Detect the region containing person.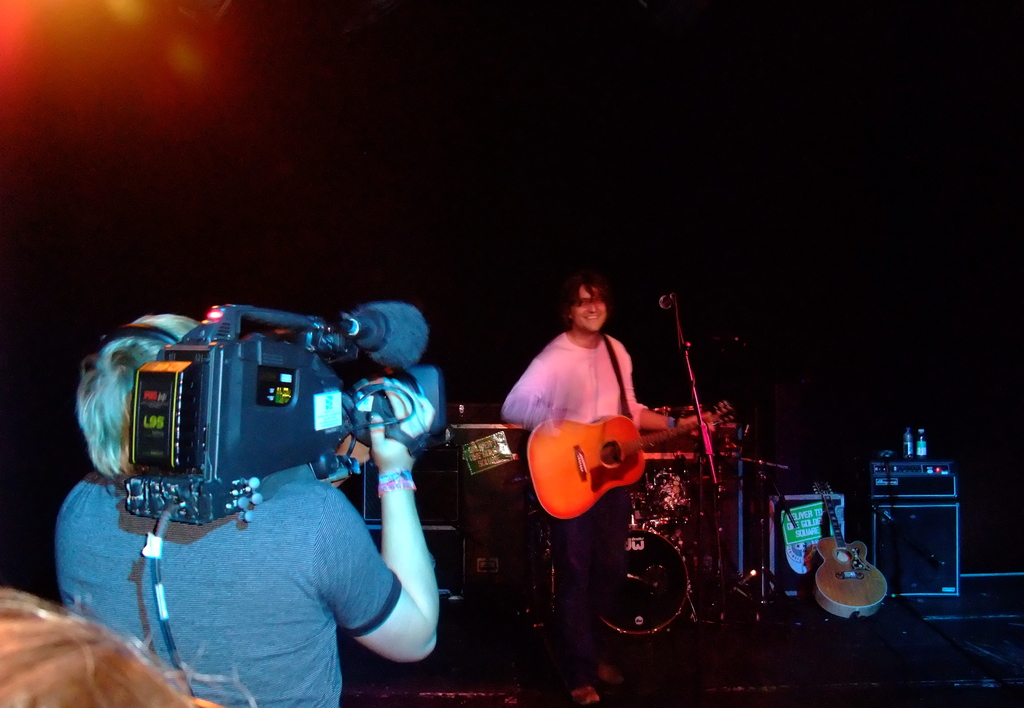
BBox(52, 313, 443, 707).
